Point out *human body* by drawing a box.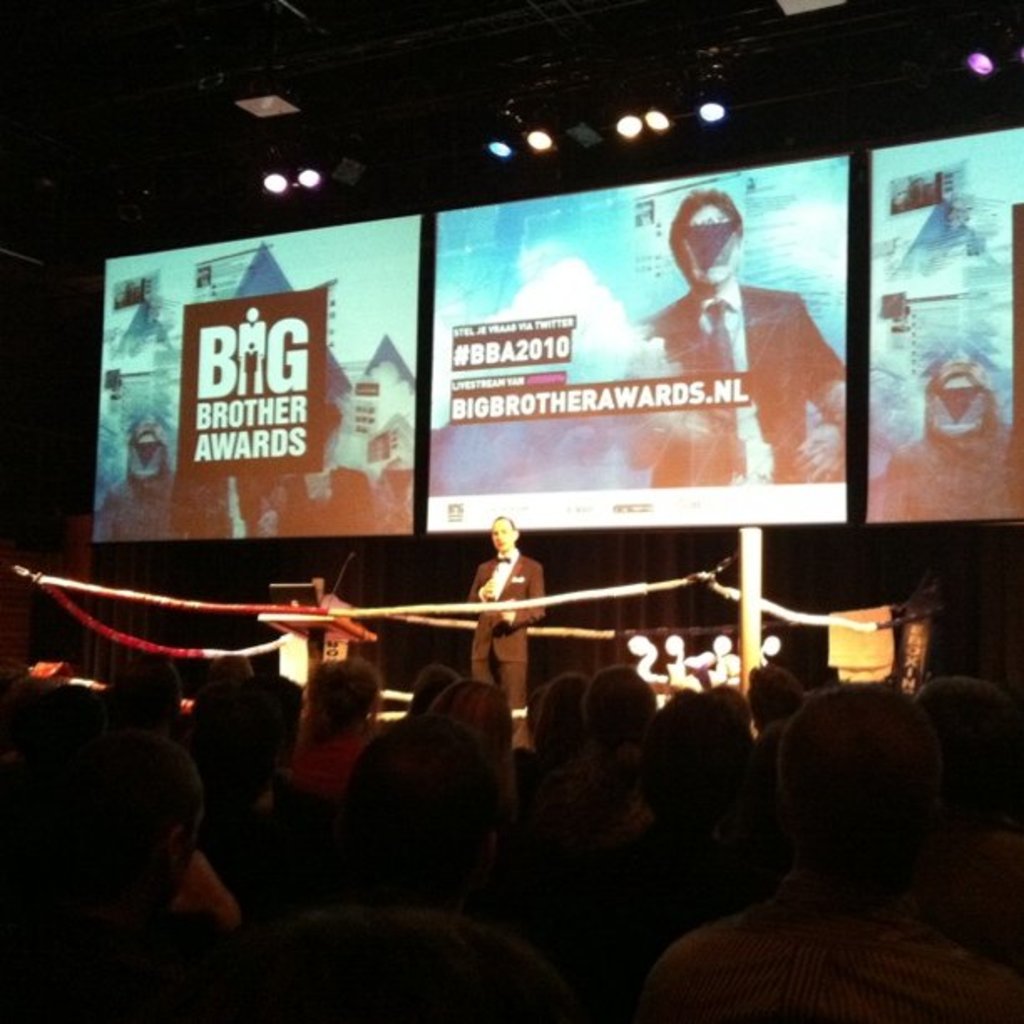
box(885, 428, 1017, 519).
